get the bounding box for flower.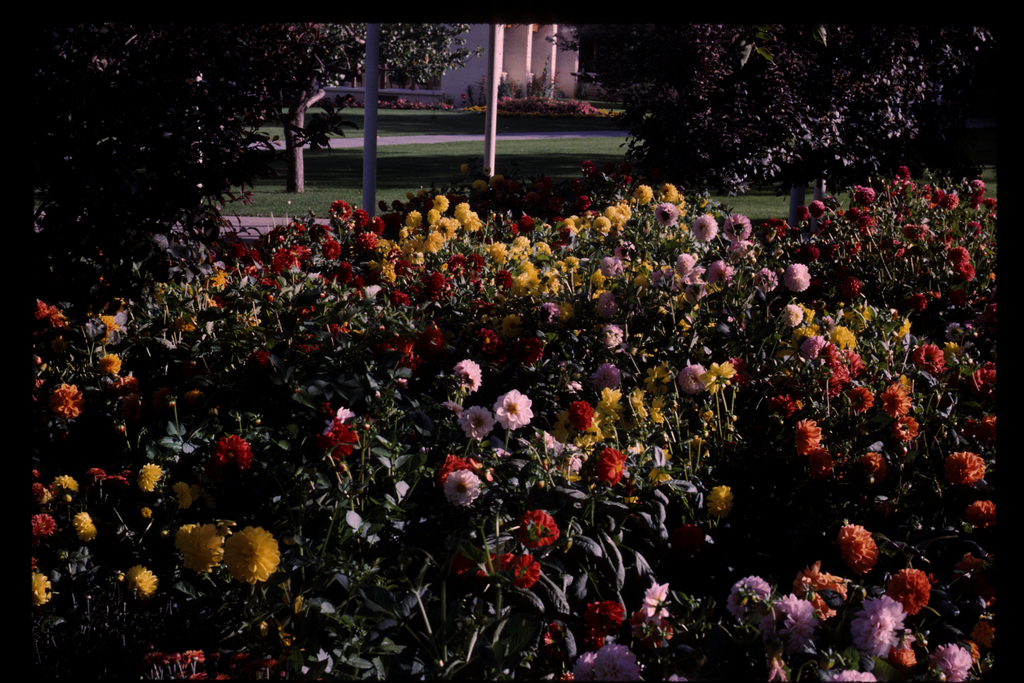
crop(72, 506, 100, 540).
